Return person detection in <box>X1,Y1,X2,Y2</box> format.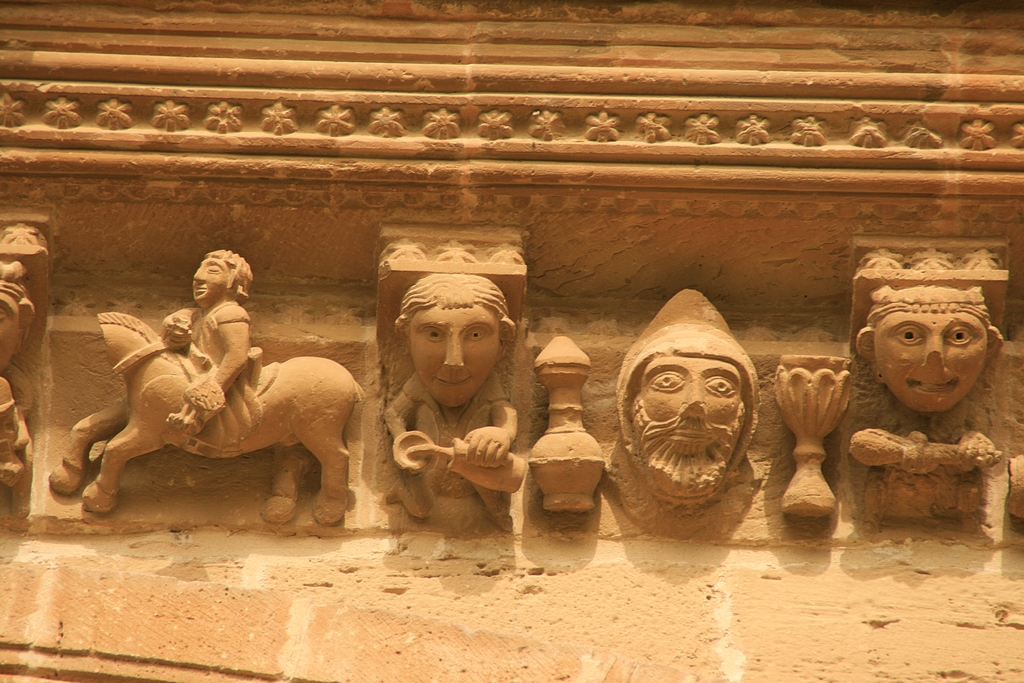
<box>158,248,256,436</box>.
